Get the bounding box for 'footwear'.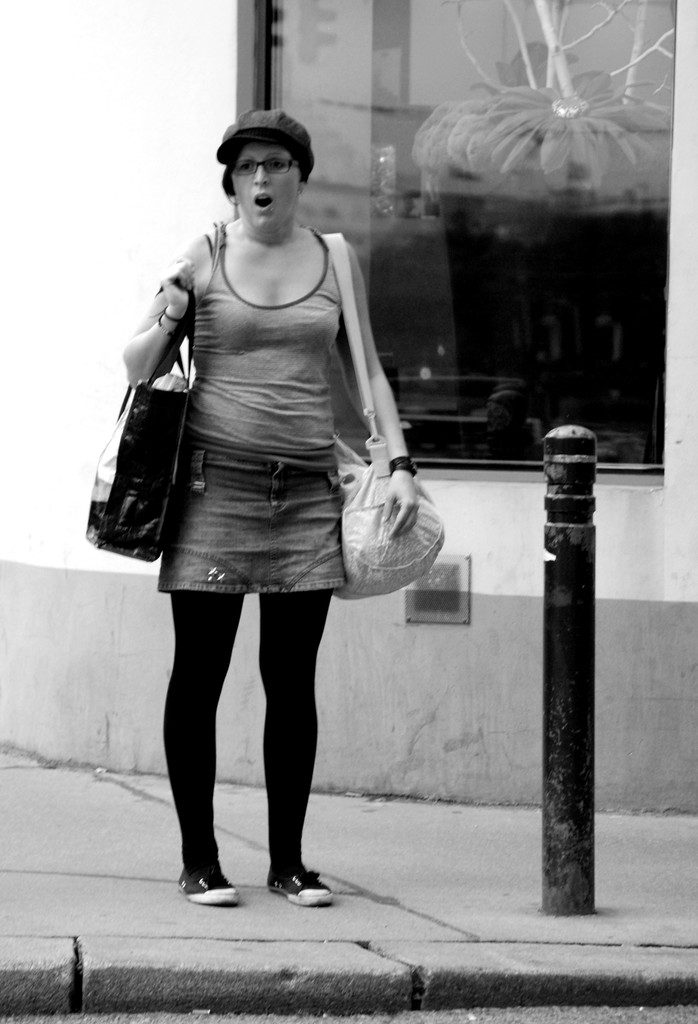
260 858 332 904.
